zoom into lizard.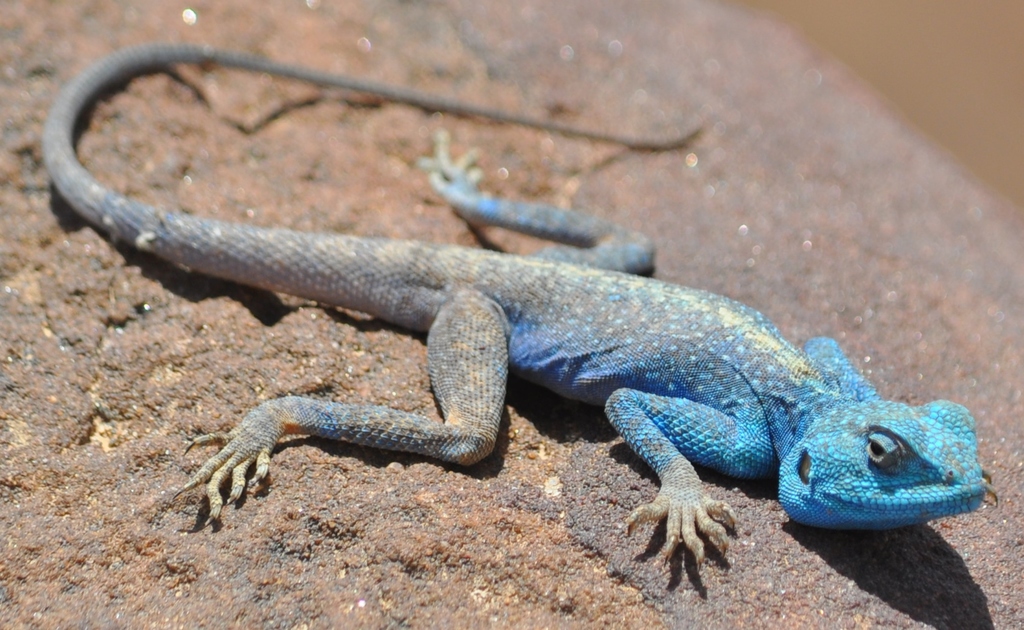
Zoom target: (left=65, top=96, right=1004, bottom=621).
